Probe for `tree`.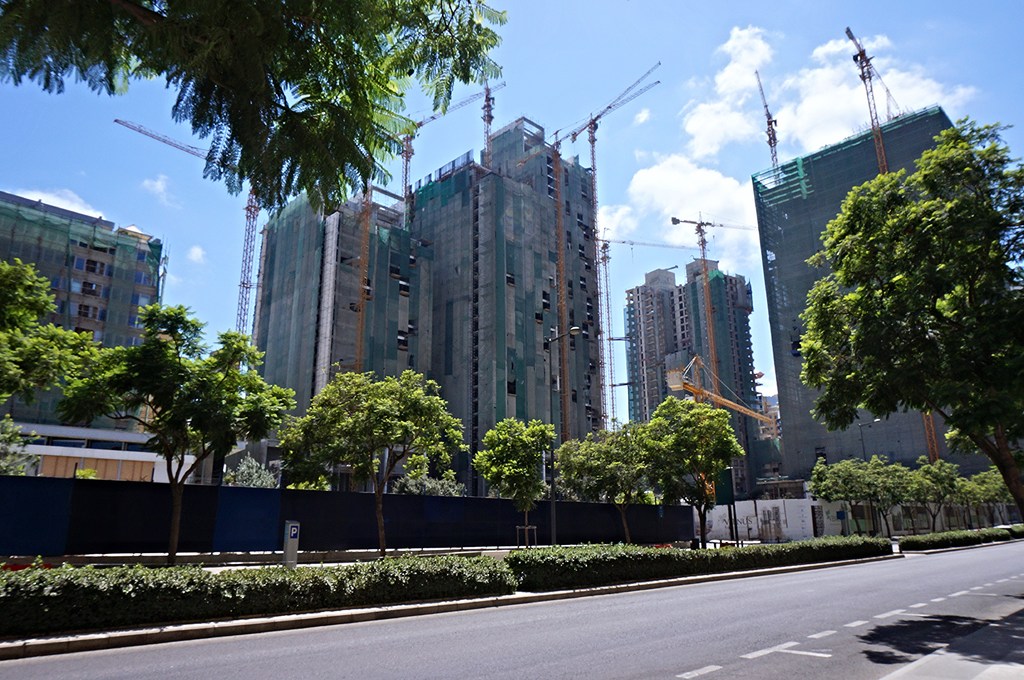
Probe result: box=[225, 450, 276, 487].
